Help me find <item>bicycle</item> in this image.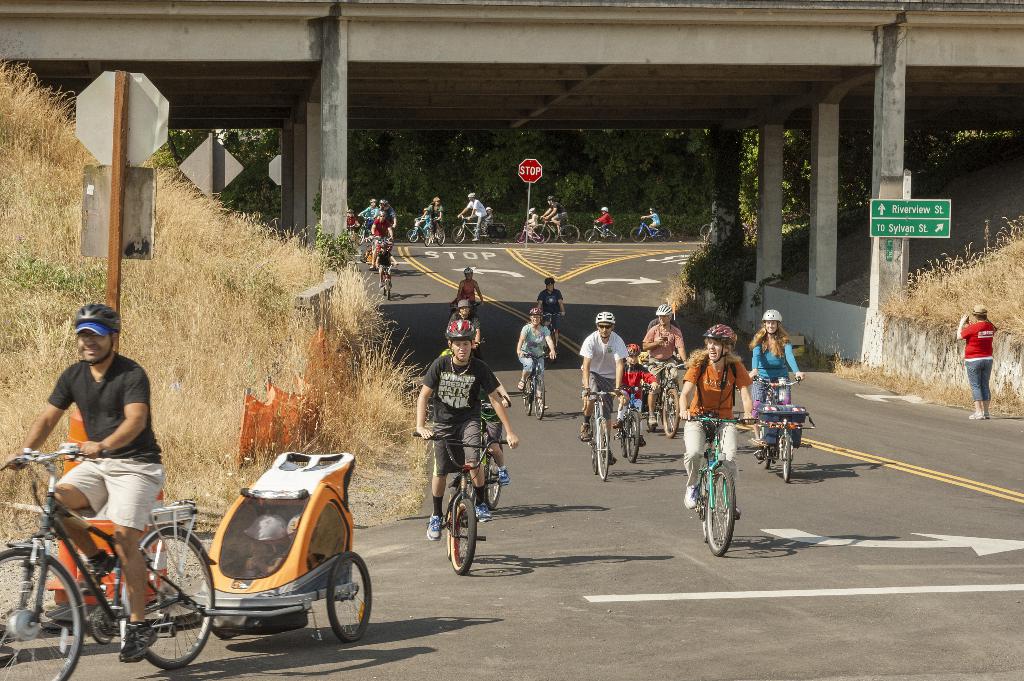
Found it: [left=543, top=310, right=566, bottom=351].
